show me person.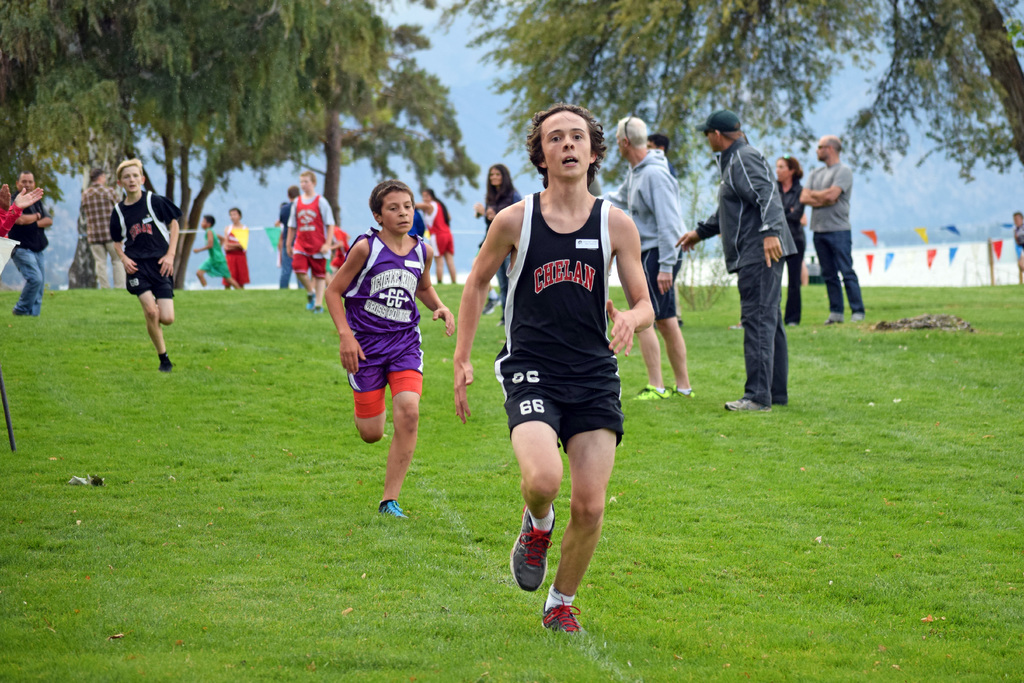
person is here: x1=107 y1=161 x2=187 y2=372.
